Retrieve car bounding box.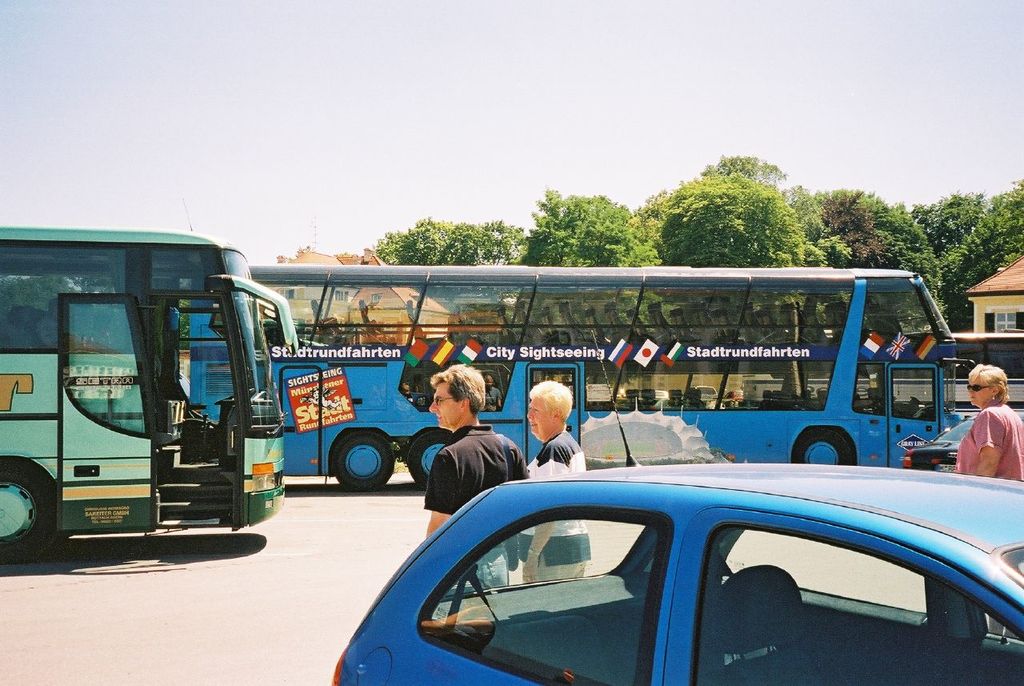
Bounding box: crop(330, 343, 1023, 685).
